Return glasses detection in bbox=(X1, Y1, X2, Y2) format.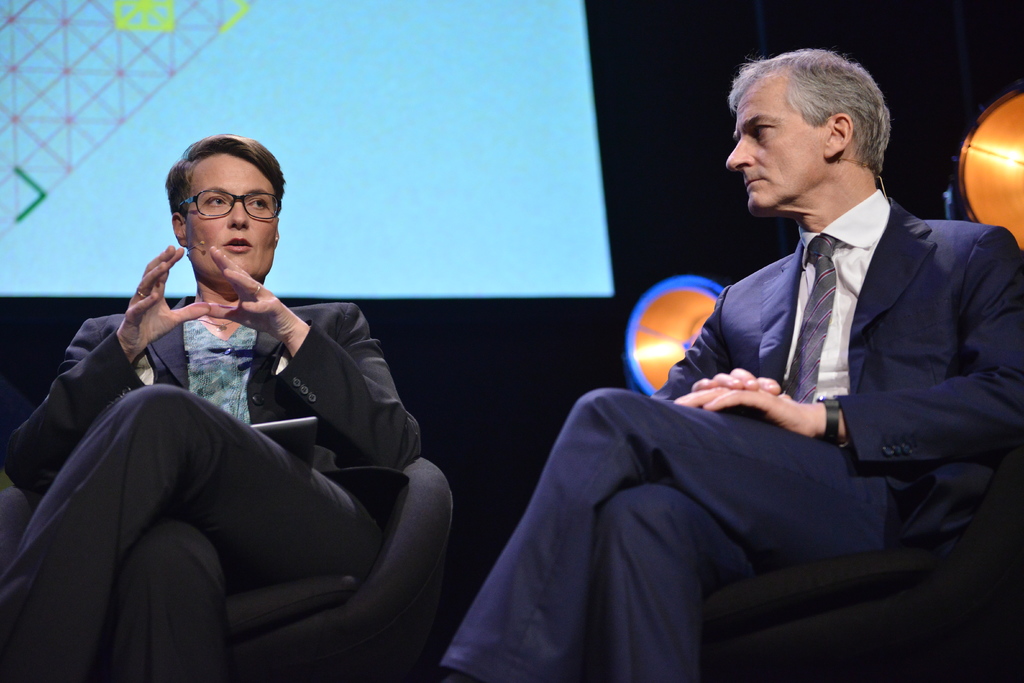
bbox=(177, 181, 287, 224).
